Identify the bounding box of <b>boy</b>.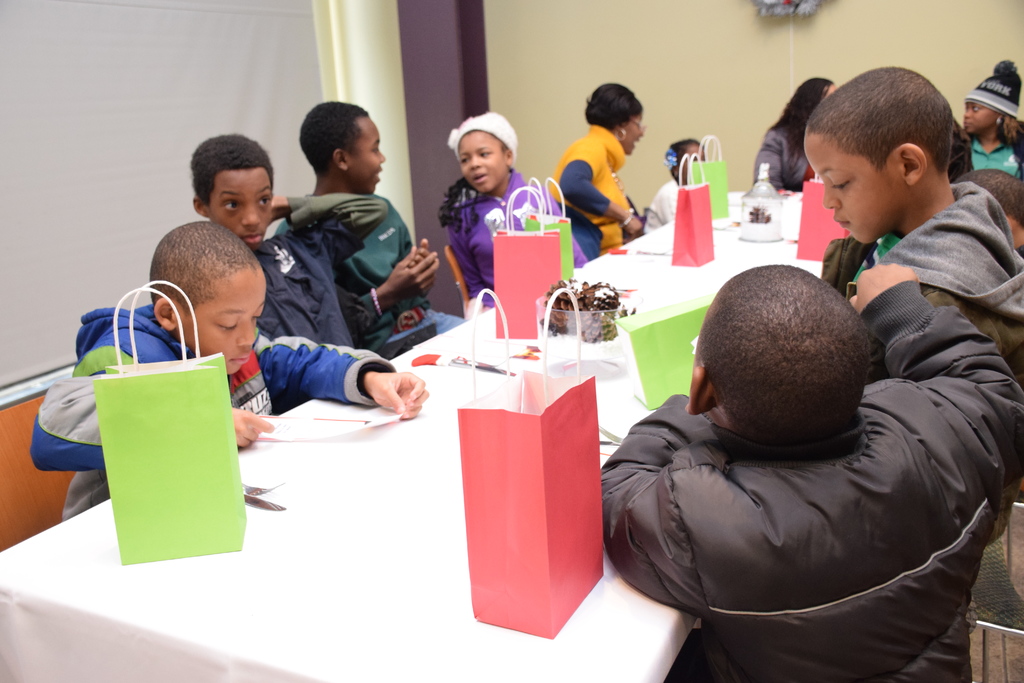
{"x1": 273, "y1": 99, "x2": 464, "y2": 361}.
